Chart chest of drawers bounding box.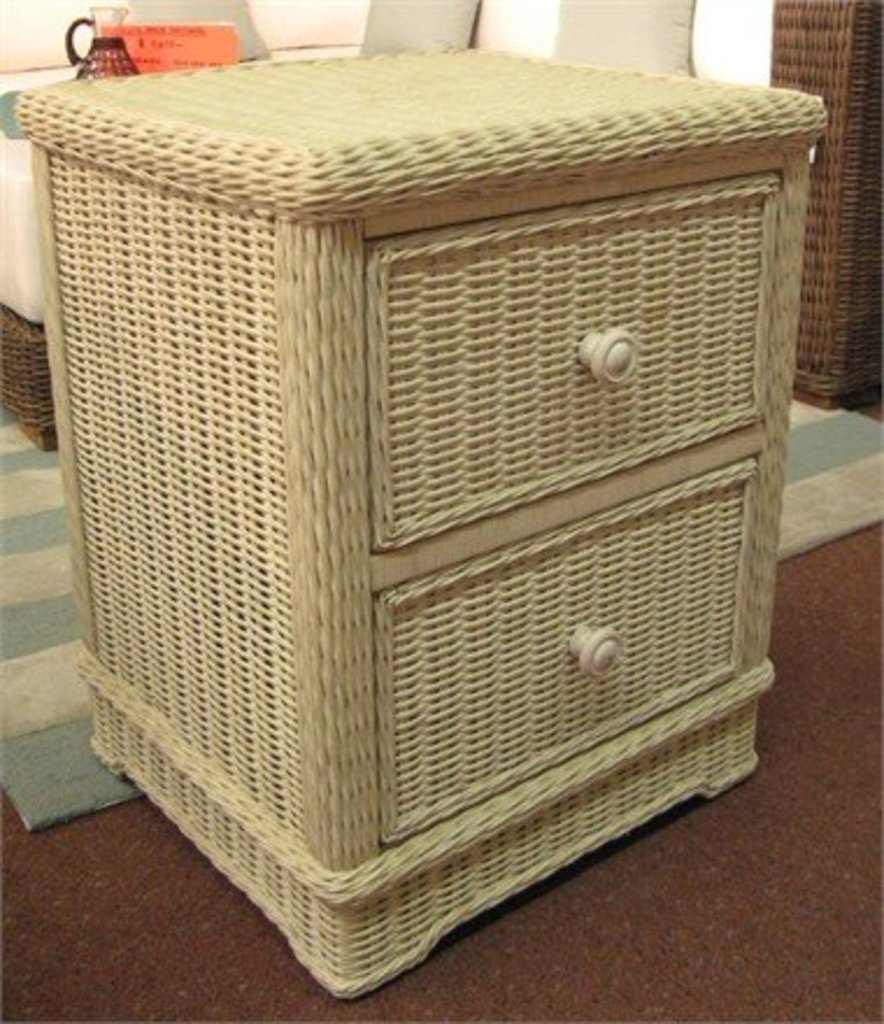
Charted: [left=12, top=42, right=824, bottom=1008].
